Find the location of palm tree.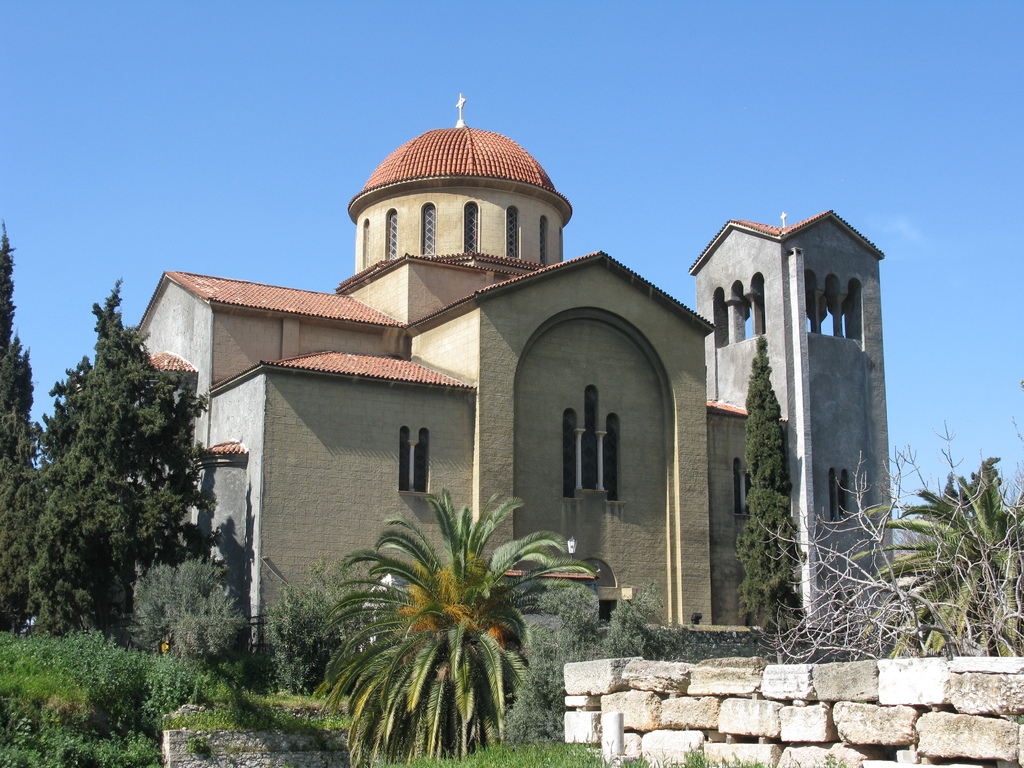
Location: crop(313, 516, 573, 752).
